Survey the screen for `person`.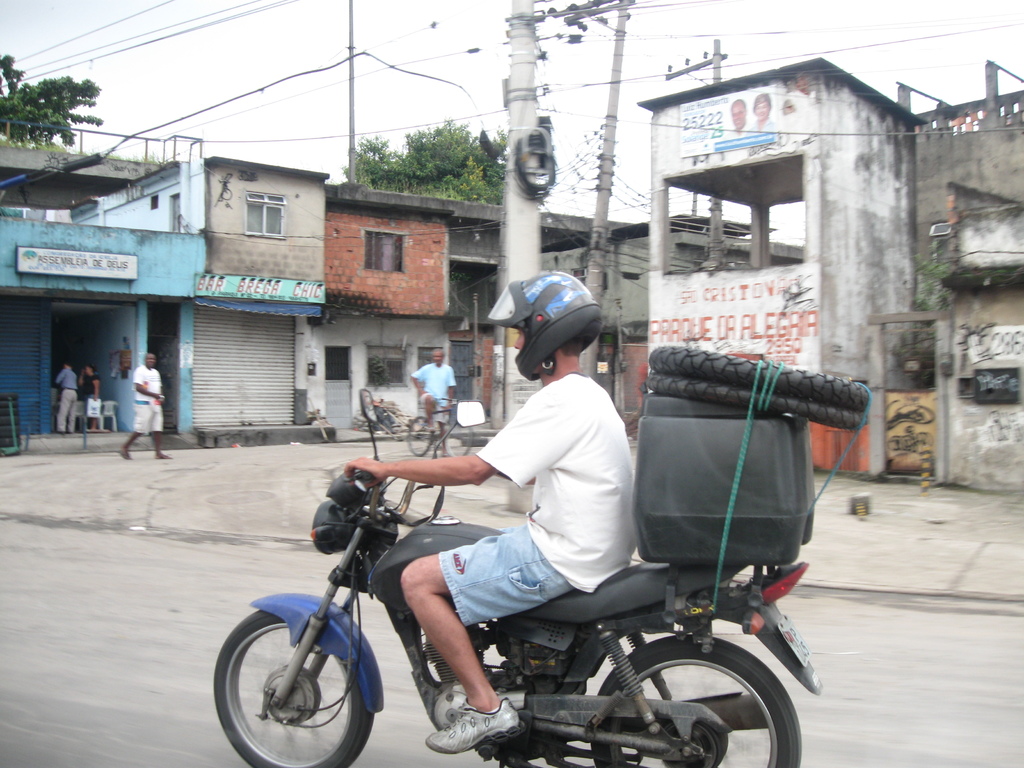
Survey found: <box>343,271,636,757</box>.
